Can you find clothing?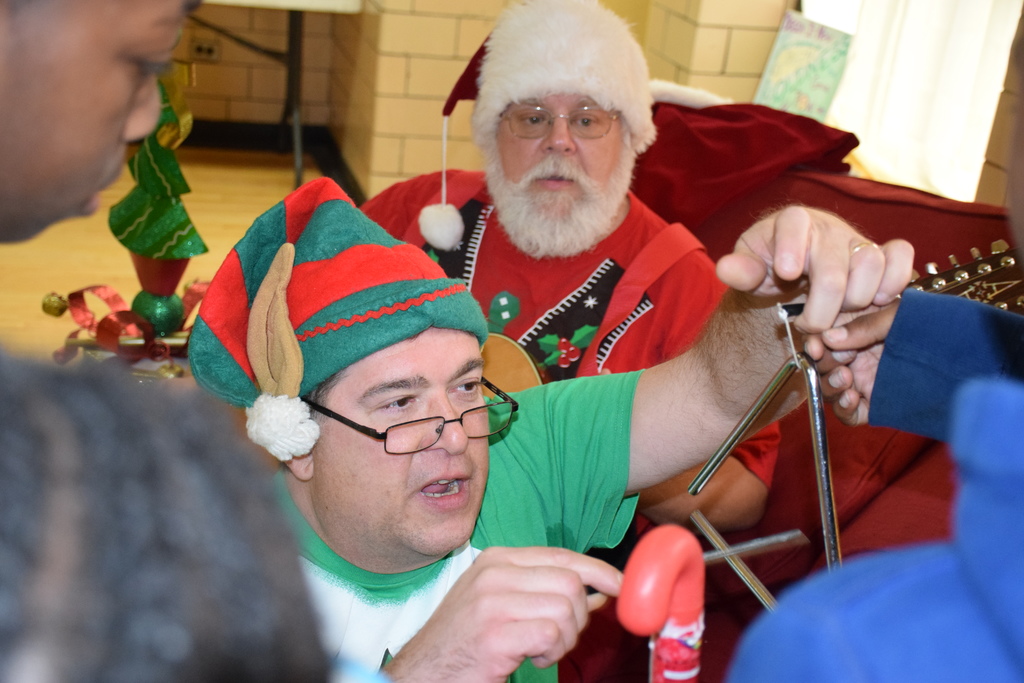
Yes, bounding box: {"x1": 266, "y1": 367, "x2": 643, "y2": 682}.
